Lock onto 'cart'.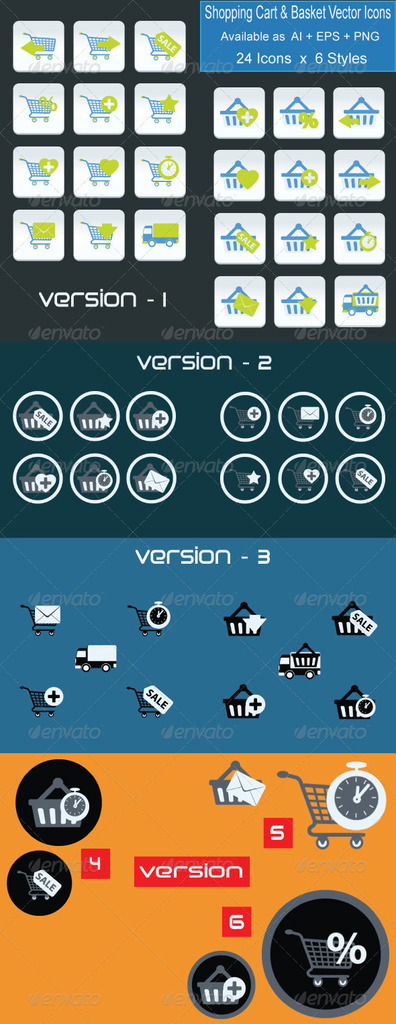
Locked: left=82, top=33, right=113, bottom=58.
